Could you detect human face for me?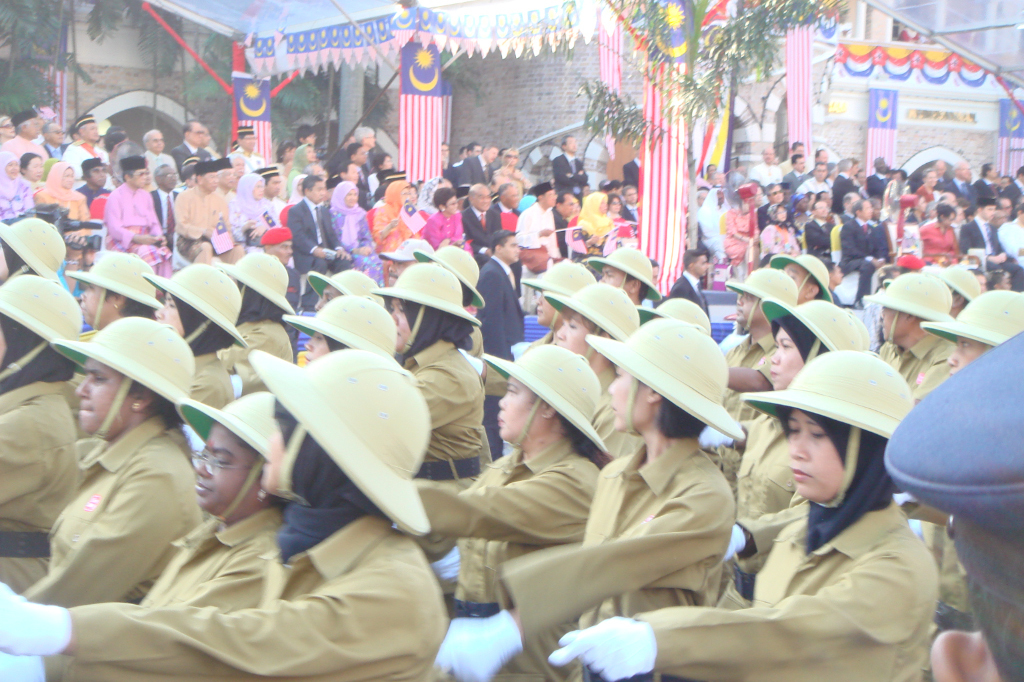
Detection result: [x1=345, y1=166, x2=357, y2=183].
